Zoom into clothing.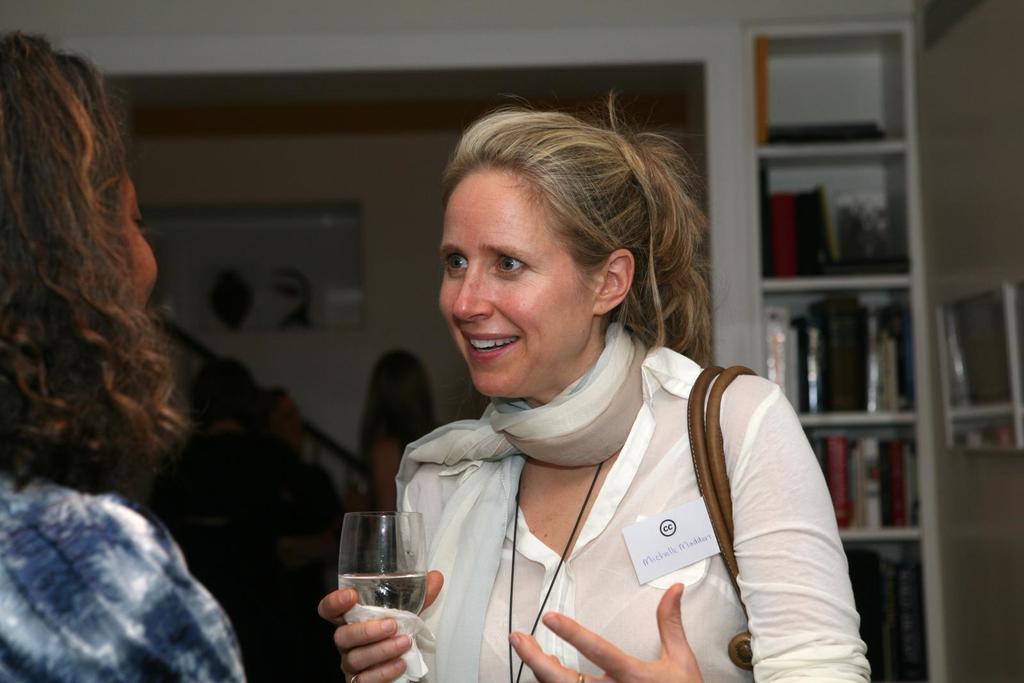
Zoom target: region(342, 318, 856, 682).
